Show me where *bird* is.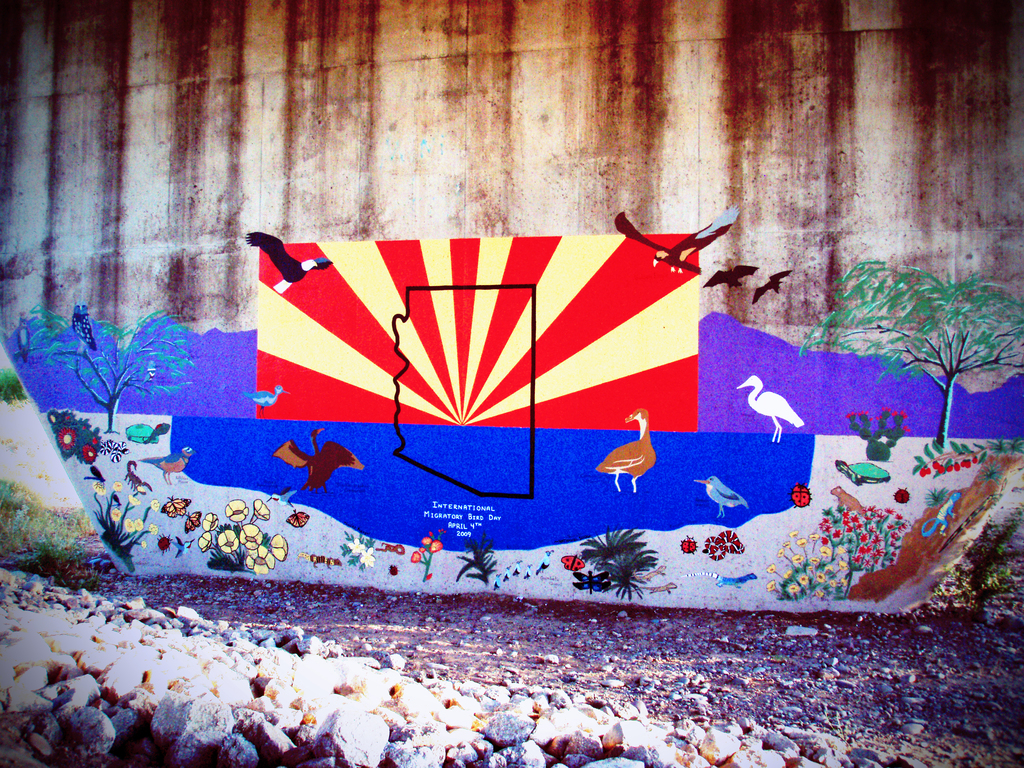
*bird* is at <region>598, 420, 669, 500</region>.
